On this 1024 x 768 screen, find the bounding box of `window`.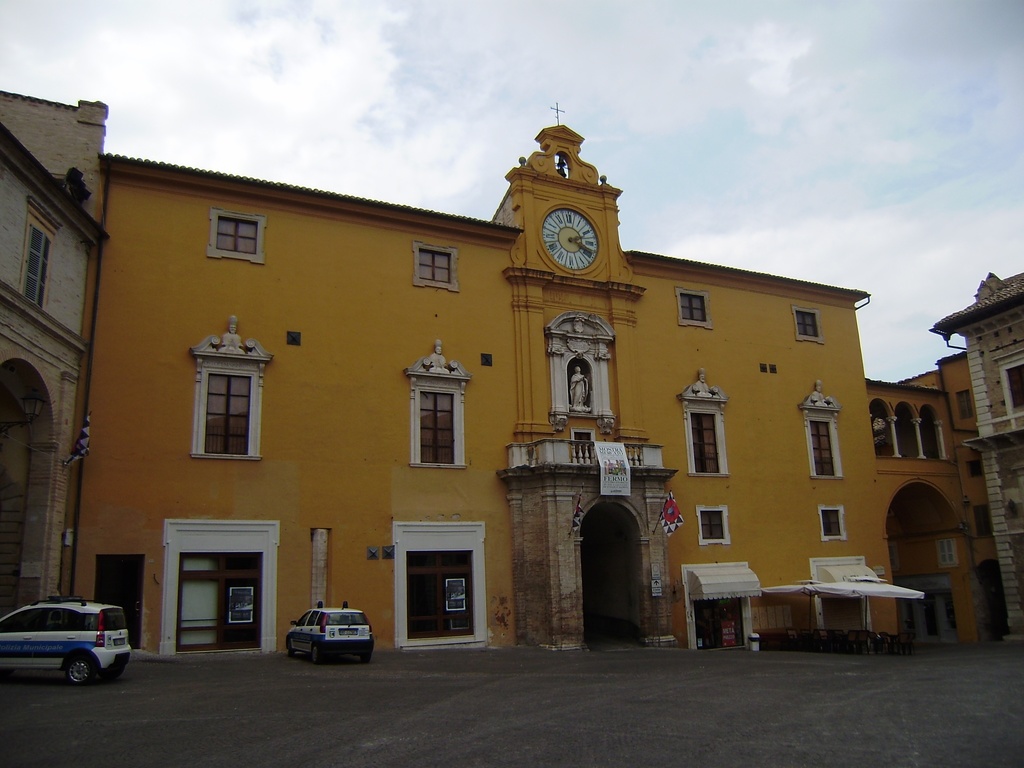
Bounding box: 973:461:984:477.
